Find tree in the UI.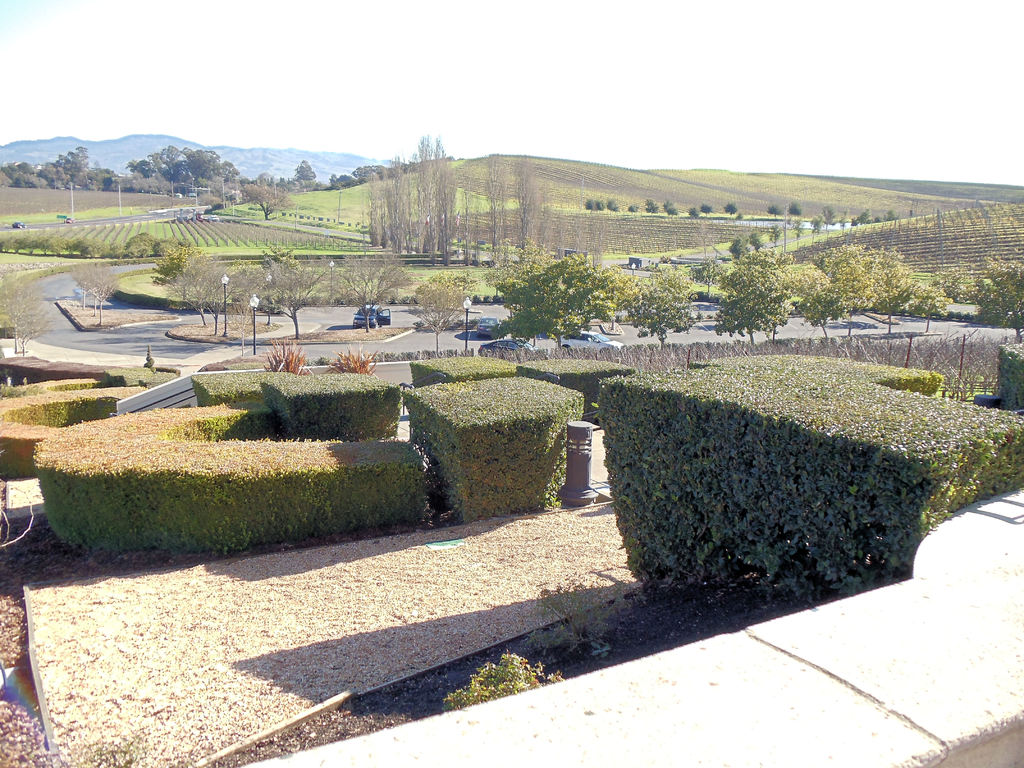
UI element at 366,129,613,269.
